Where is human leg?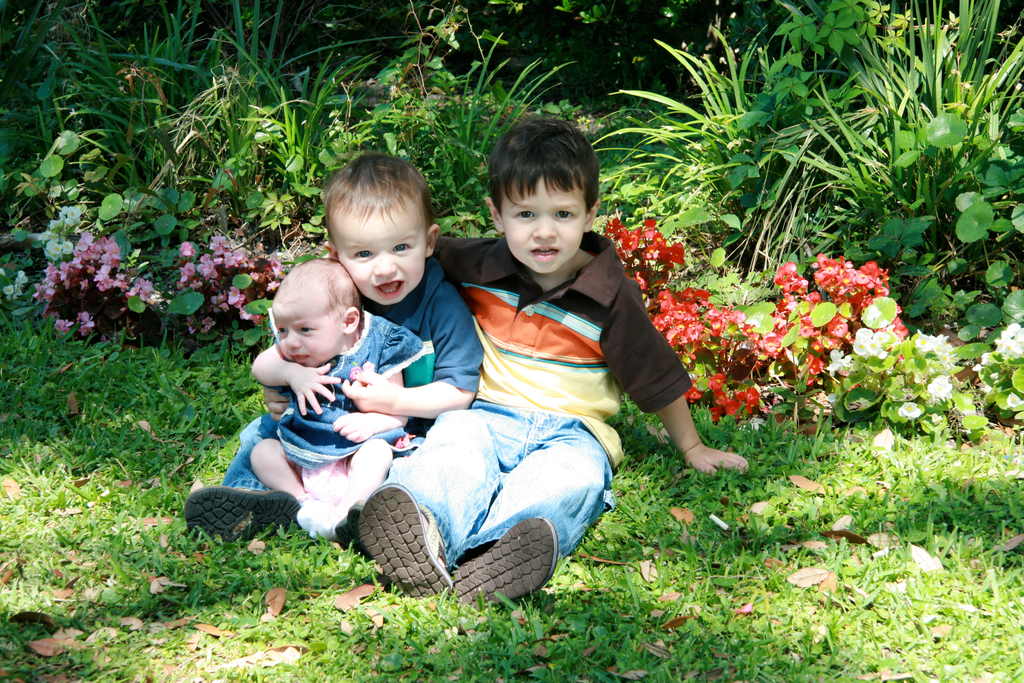
left=250, top=436, right=346, bottom=549.
